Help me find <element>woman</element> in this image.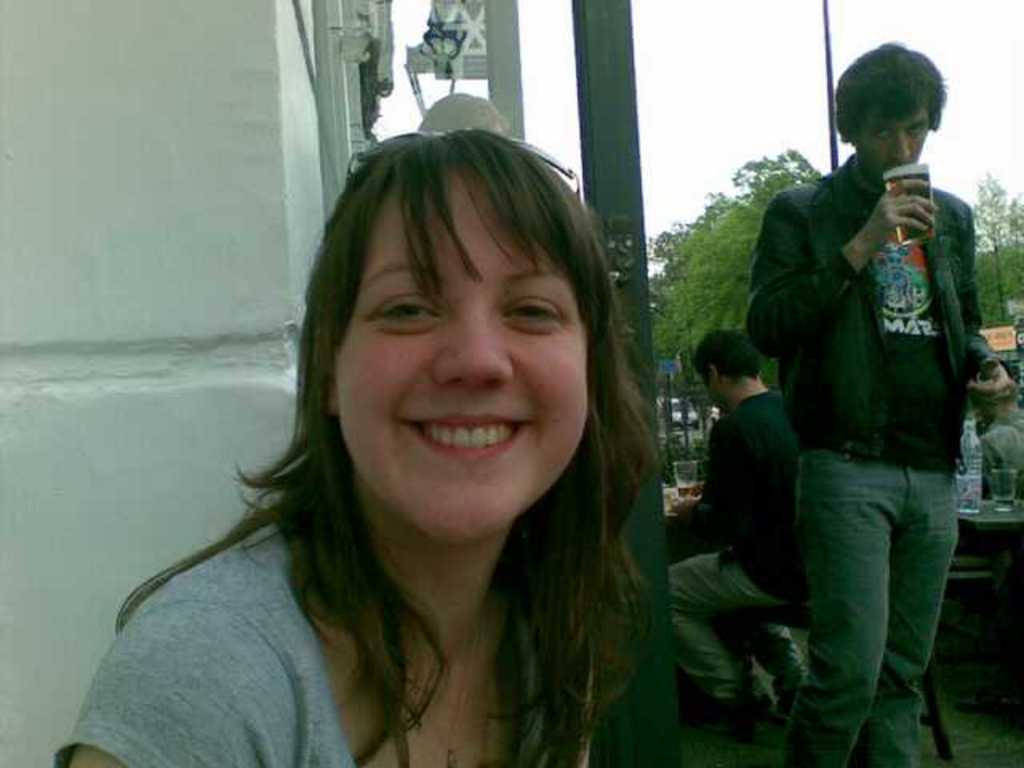
Found it: x1=54 y1=128 x2=667 y2=766.
